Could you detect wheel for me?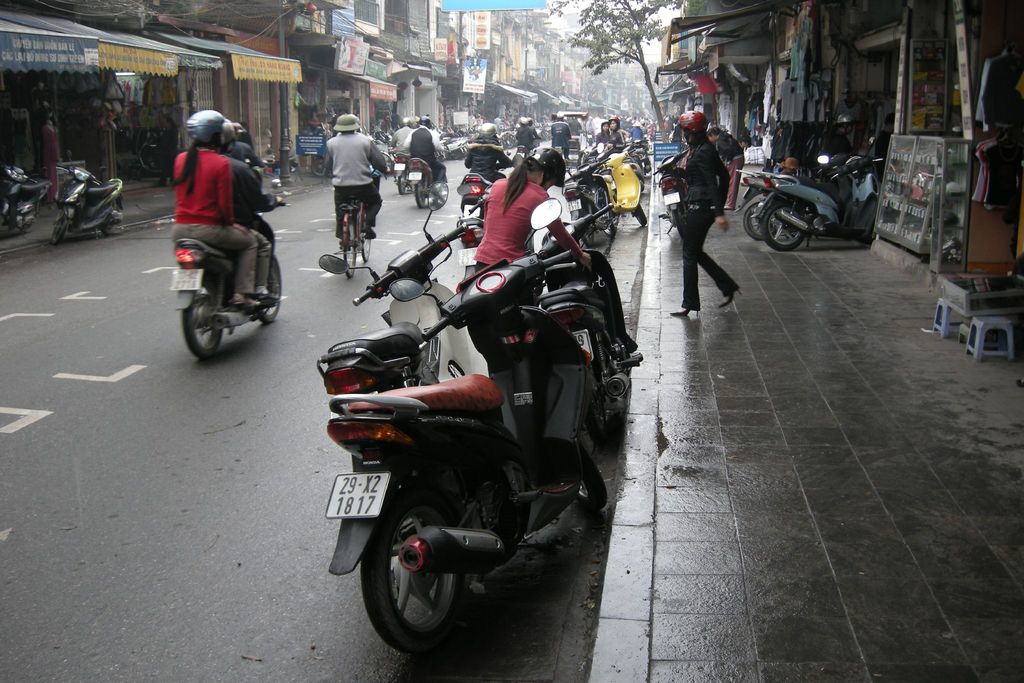
Detection result: 180, 272, 221, 358.
